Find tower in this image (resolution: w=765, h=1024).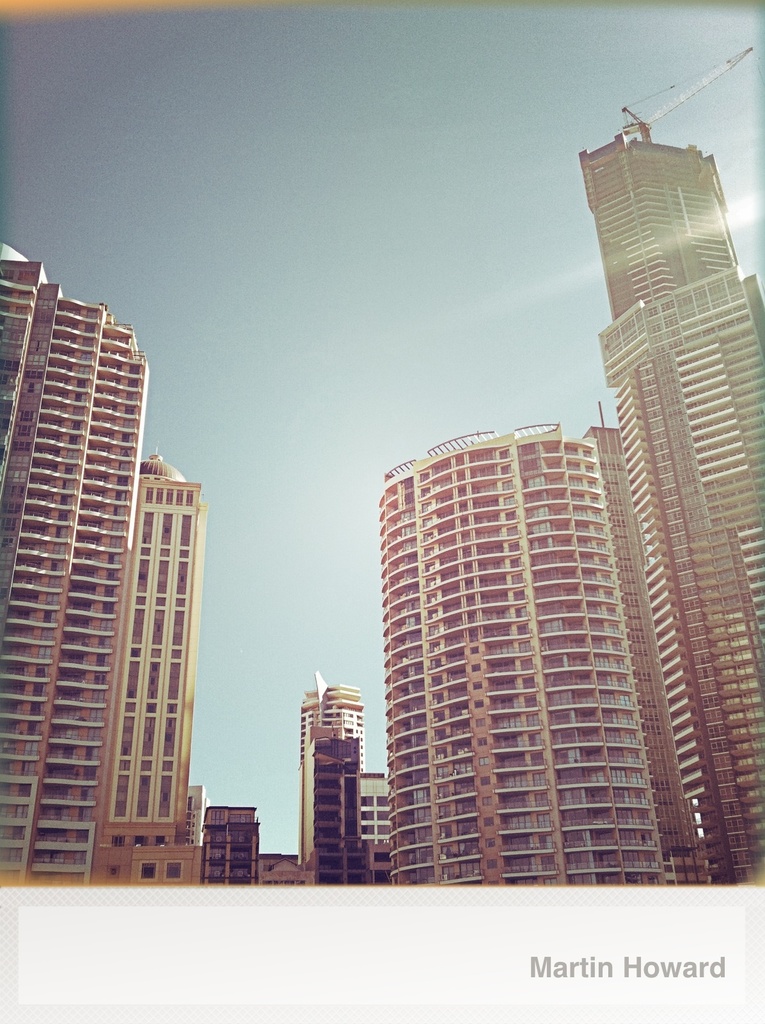
bbox(0, 232, 154, 886).
